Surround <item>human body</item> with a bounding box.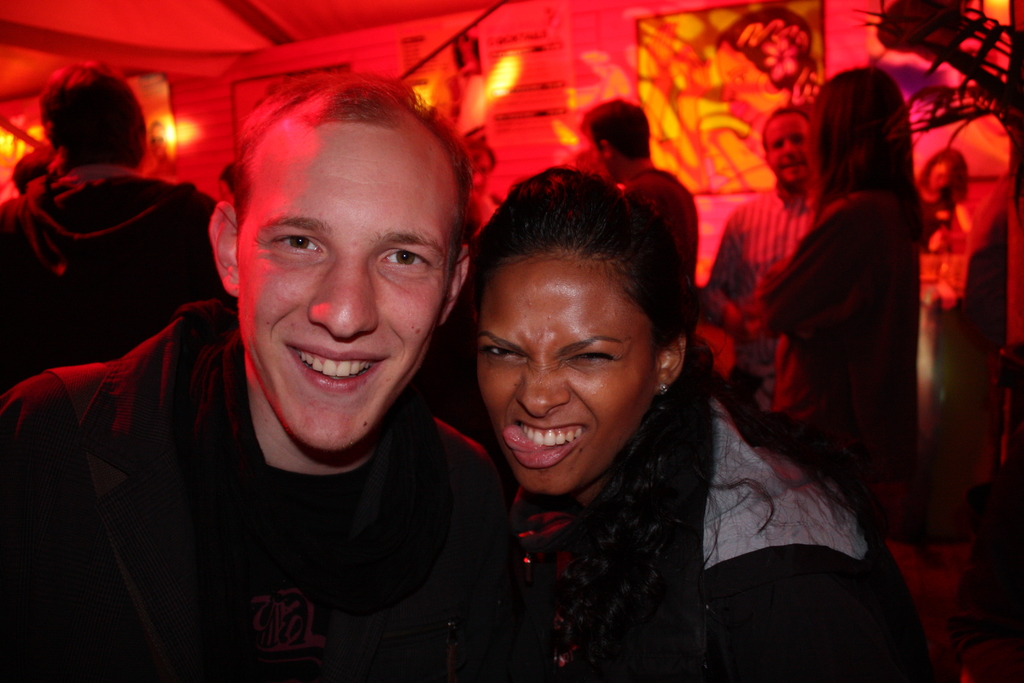
461:167:934:677.
